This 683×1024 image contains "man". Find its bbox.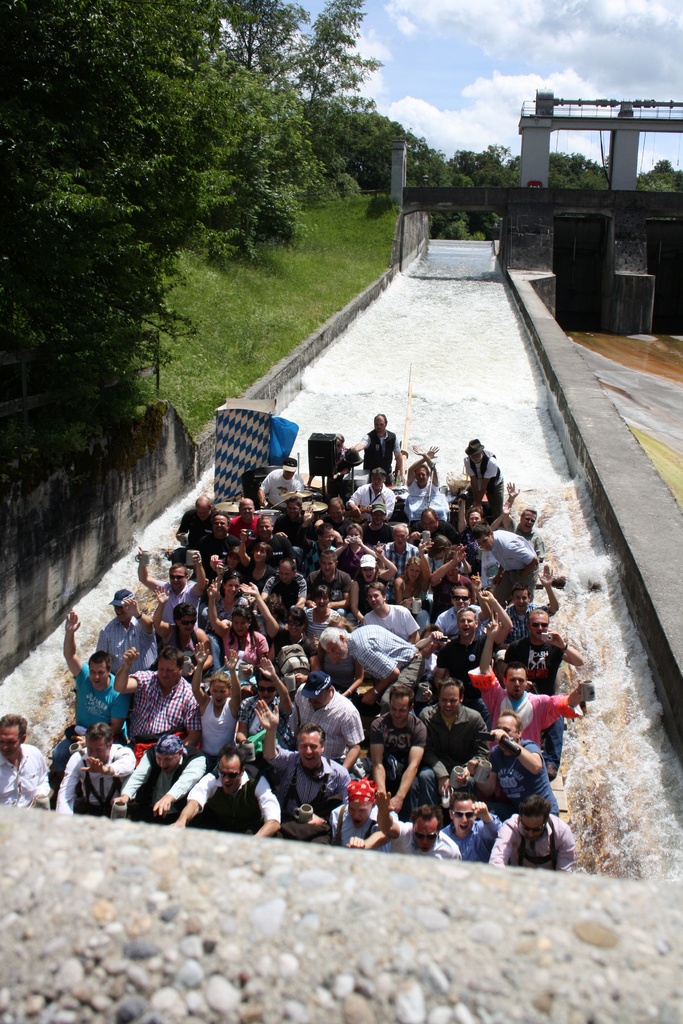
338, 406, 404, 476.
